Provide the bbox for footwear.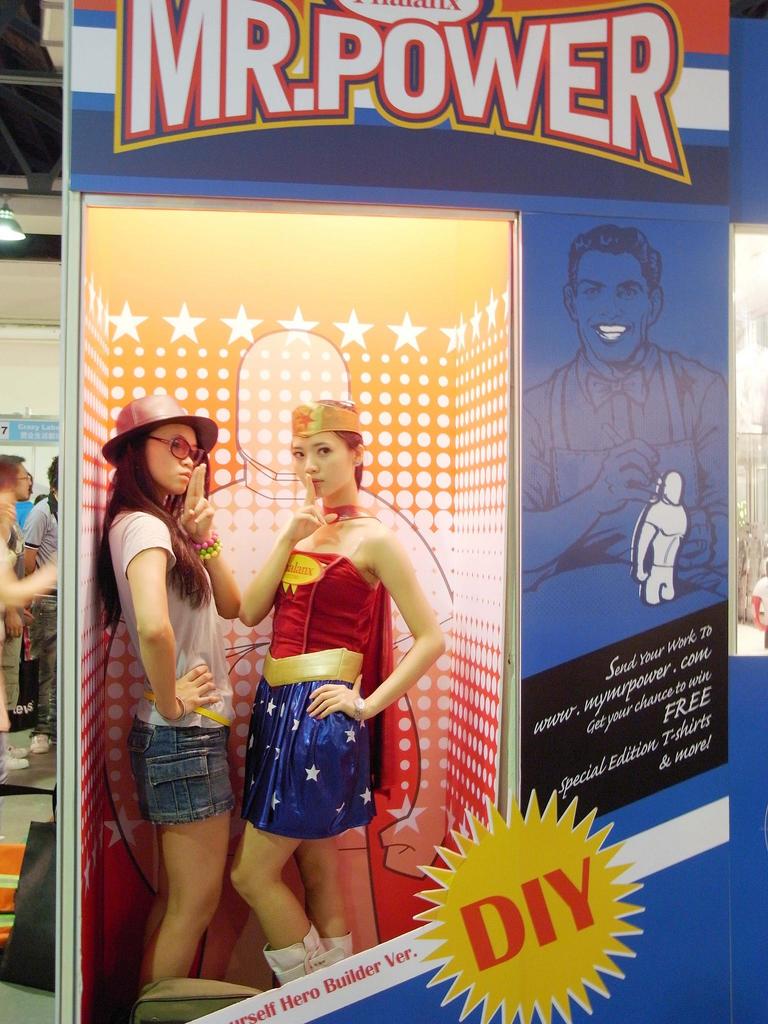
[321, 932, 360, 968].
